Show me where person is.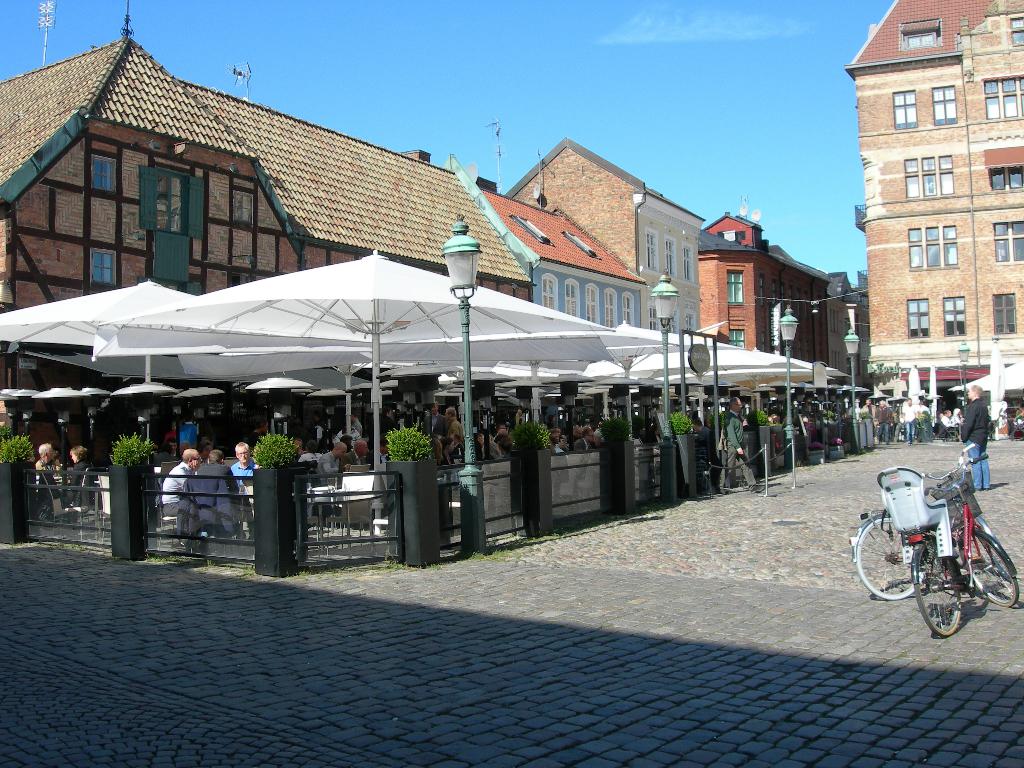
person is at region(188, 445, 234, 507).
